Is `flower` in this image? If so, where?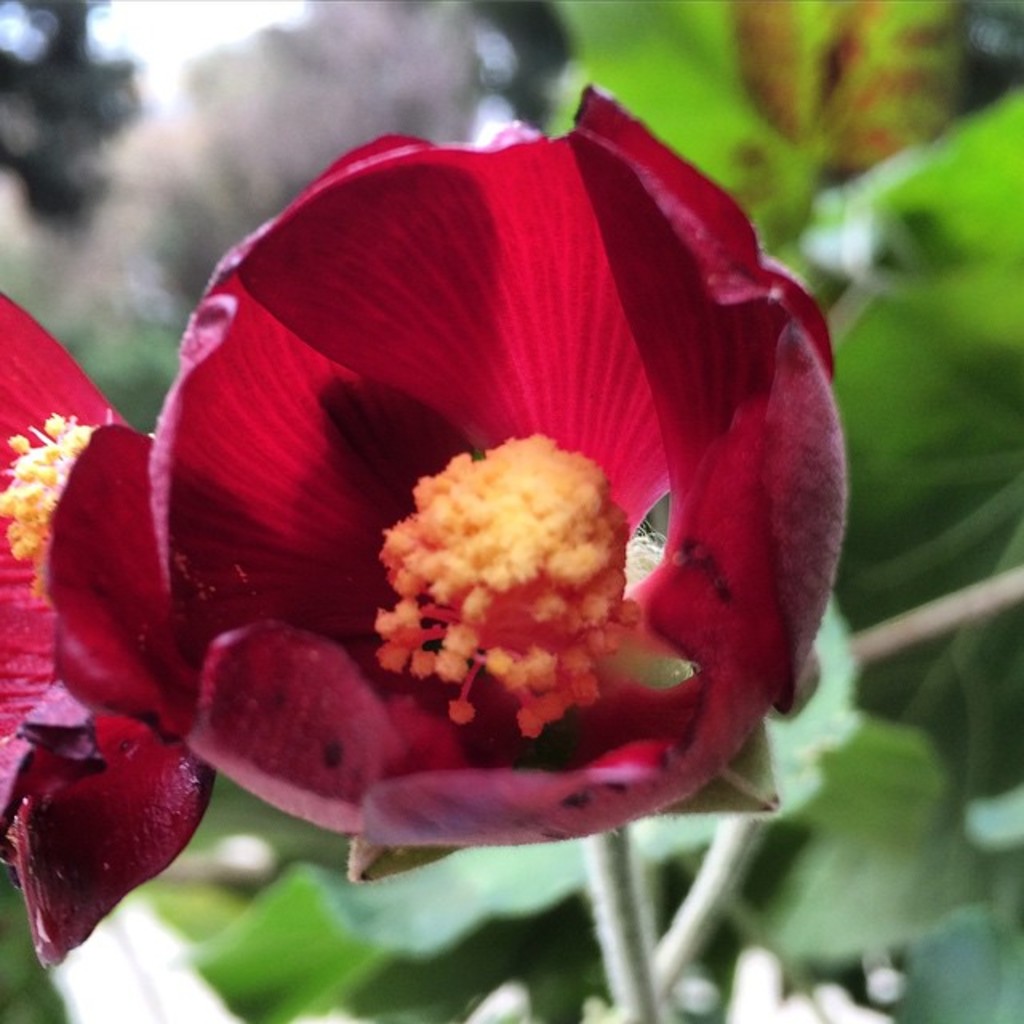
Yes, at 0:285:214:973.
